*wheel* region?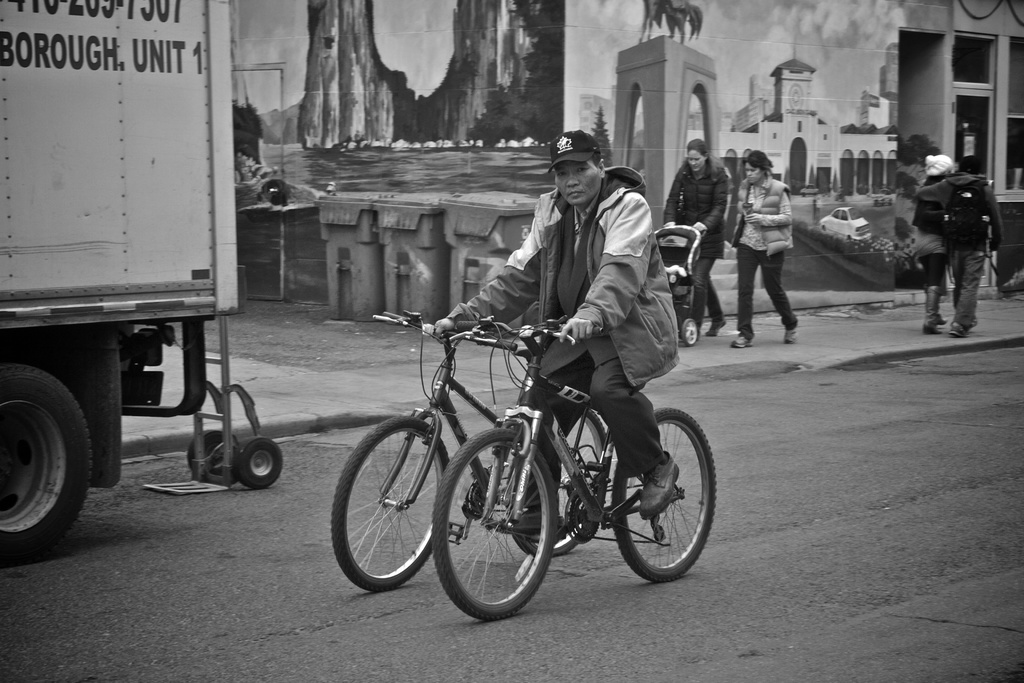
[x1=324, y1=410, x2=452, y2=590]
